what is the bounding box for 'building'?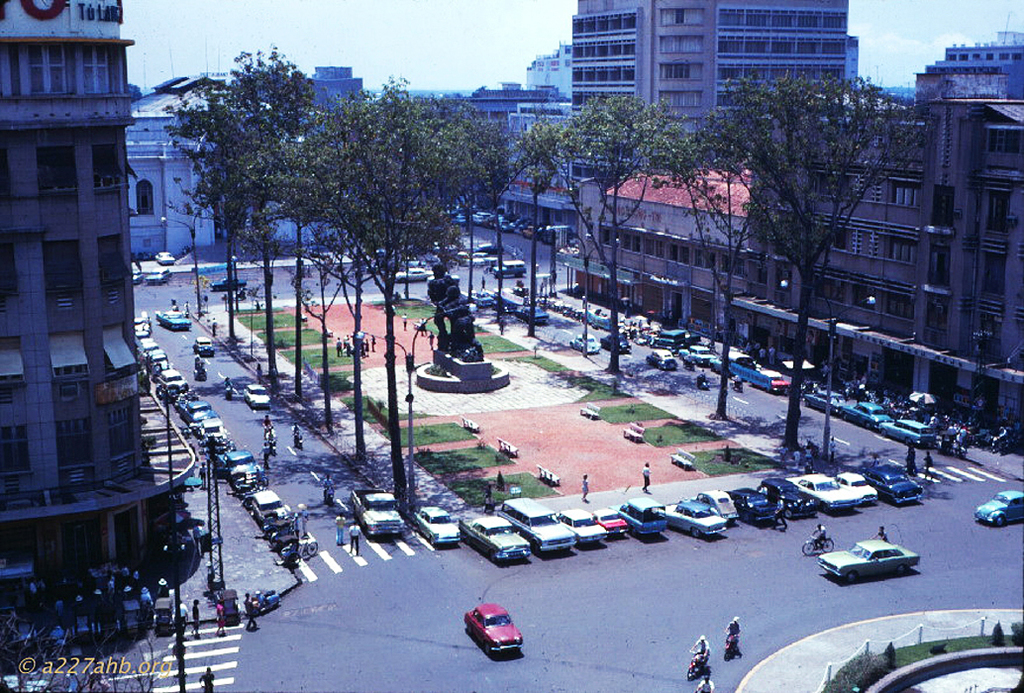
[x1=733, y1=99, x2=1023, y2=445].
